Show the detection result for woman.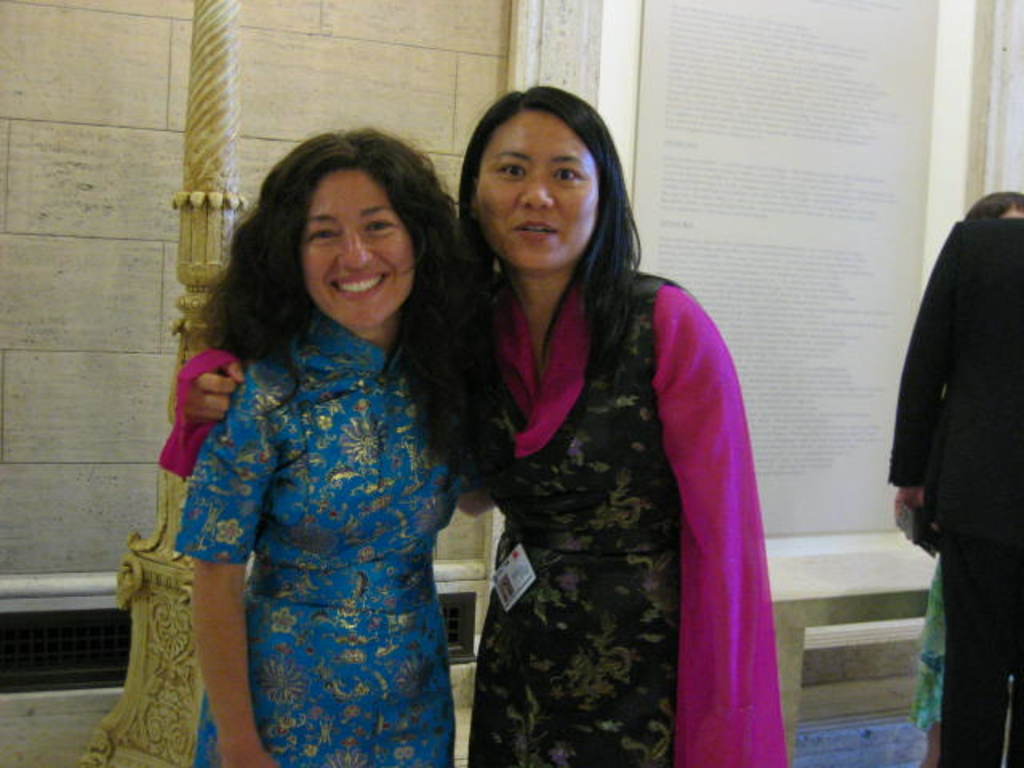
region(907, 192, 1022, 766).
